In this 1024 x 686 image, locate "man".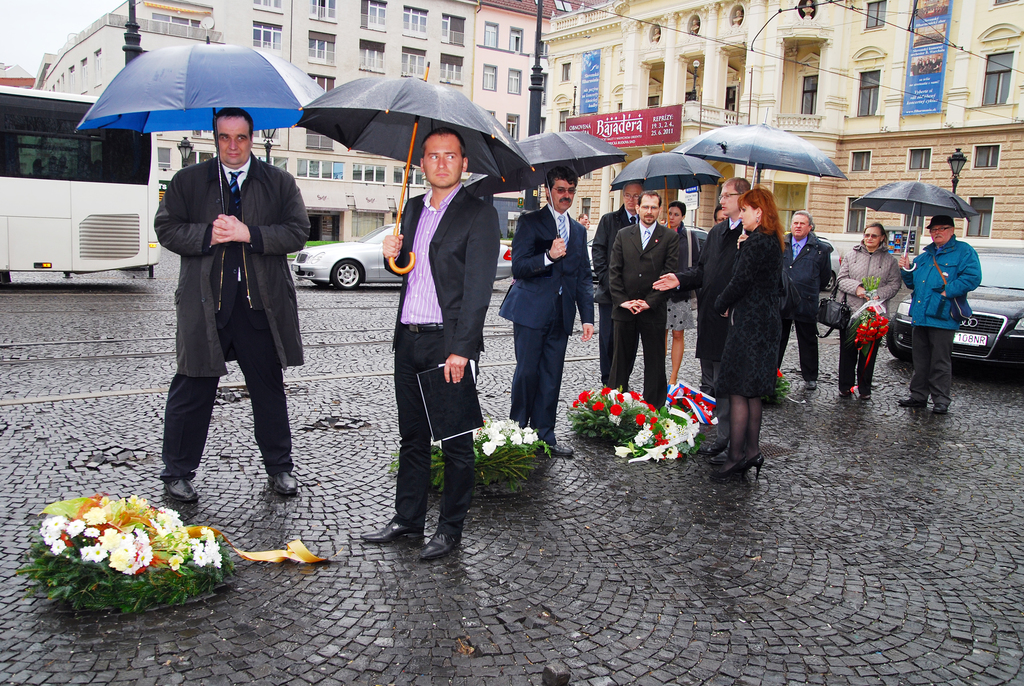
Bounding box: locate(137, 59, 303, 522).
